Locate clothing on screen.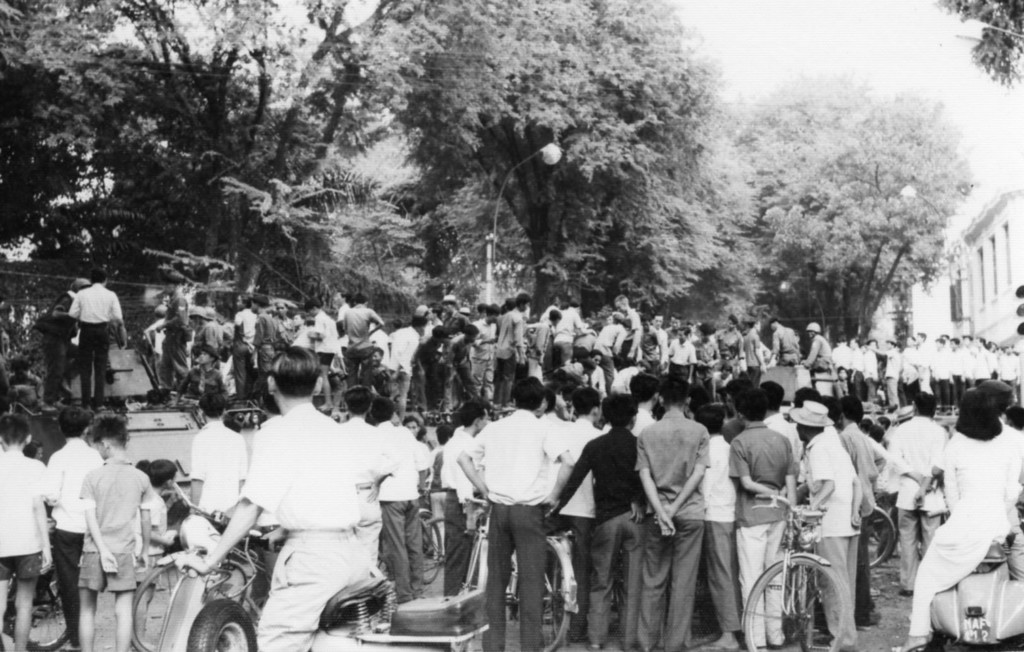
On screen at <bbox>991, 352, 999, 378</bbox>.
